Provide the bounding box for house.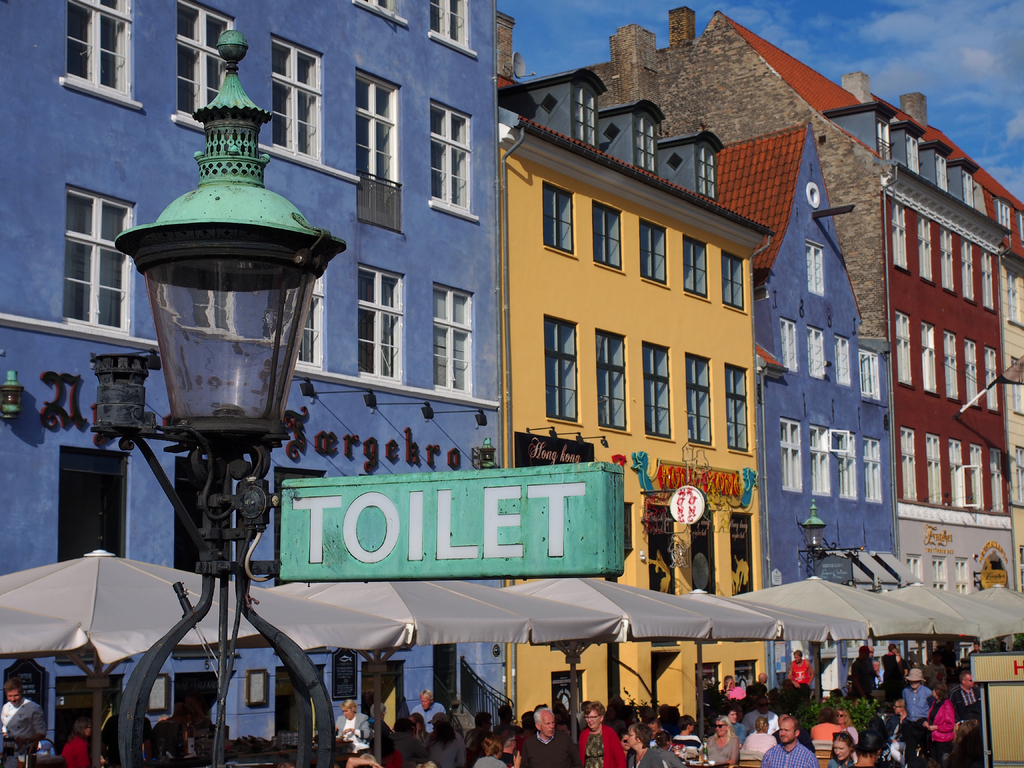
rect(498, 8, 777, 740).
